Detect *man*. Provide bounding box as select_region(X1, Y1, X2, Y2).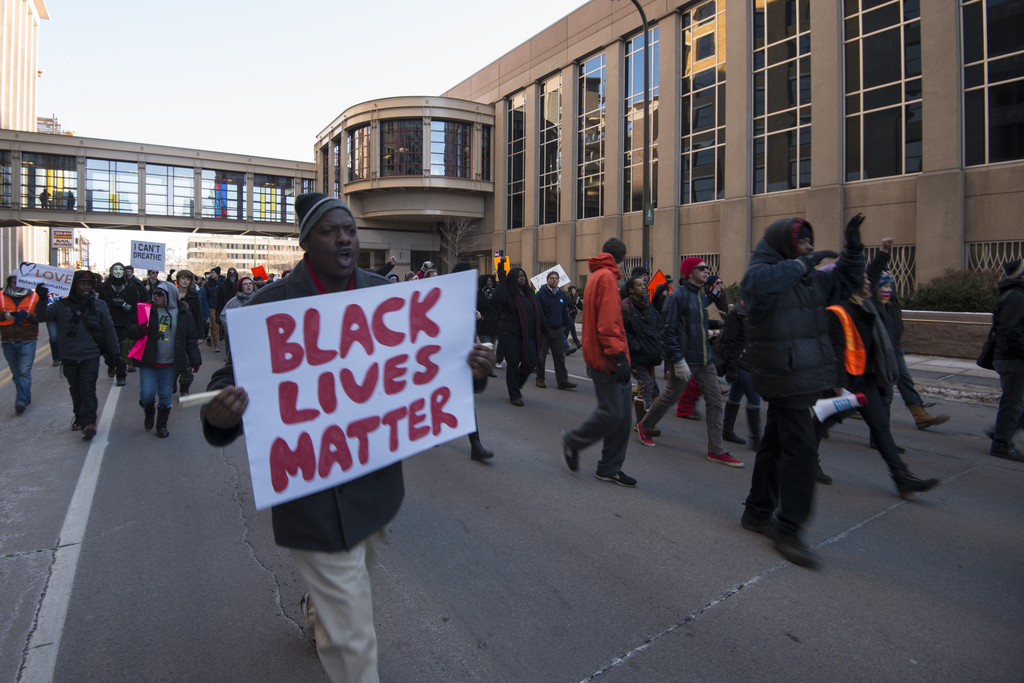
select_region(744, 213, 877, 570).
